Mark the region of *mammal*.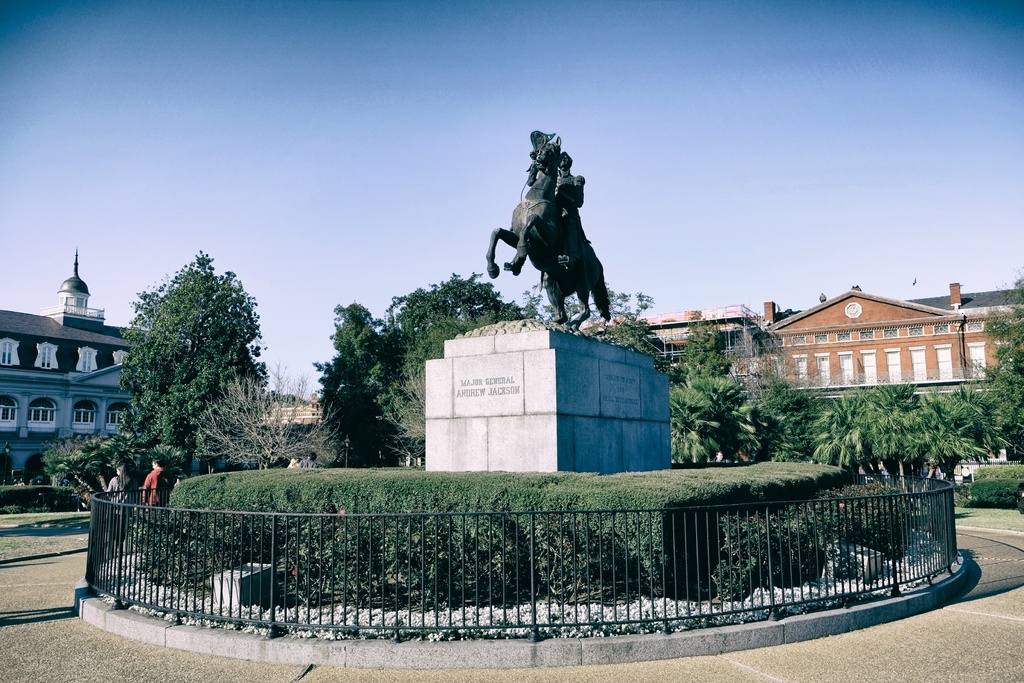
Region: (x1=300, y1=452, x2=320, y2=470).
